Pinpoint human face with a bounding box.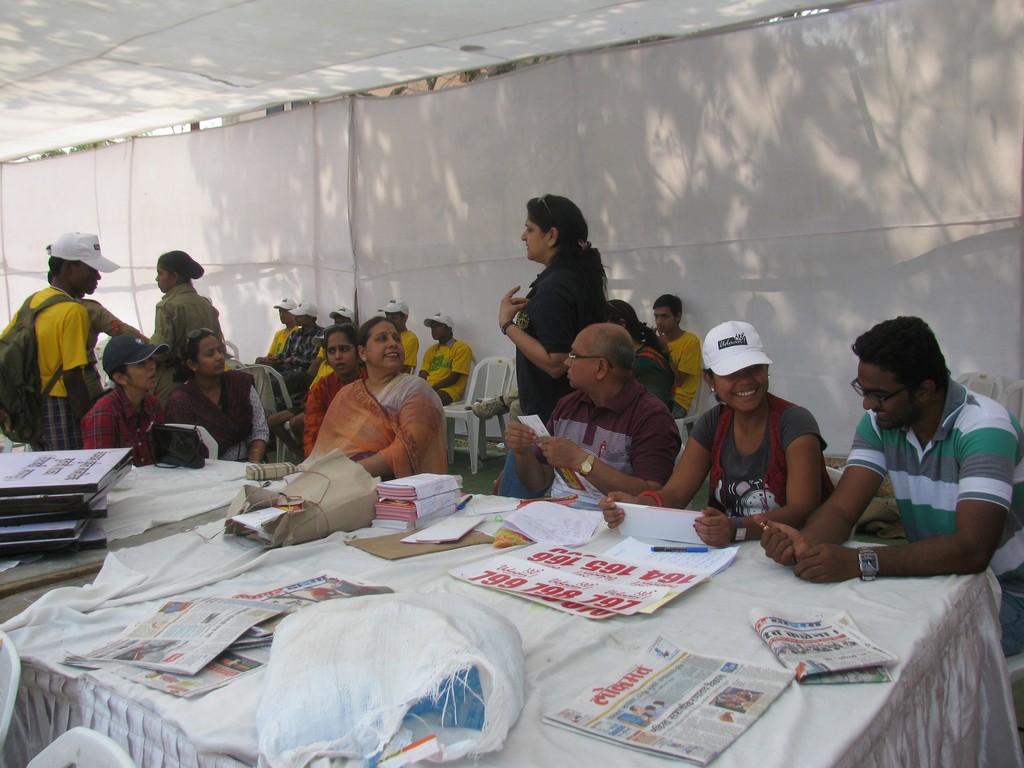
859,363,918,438.
